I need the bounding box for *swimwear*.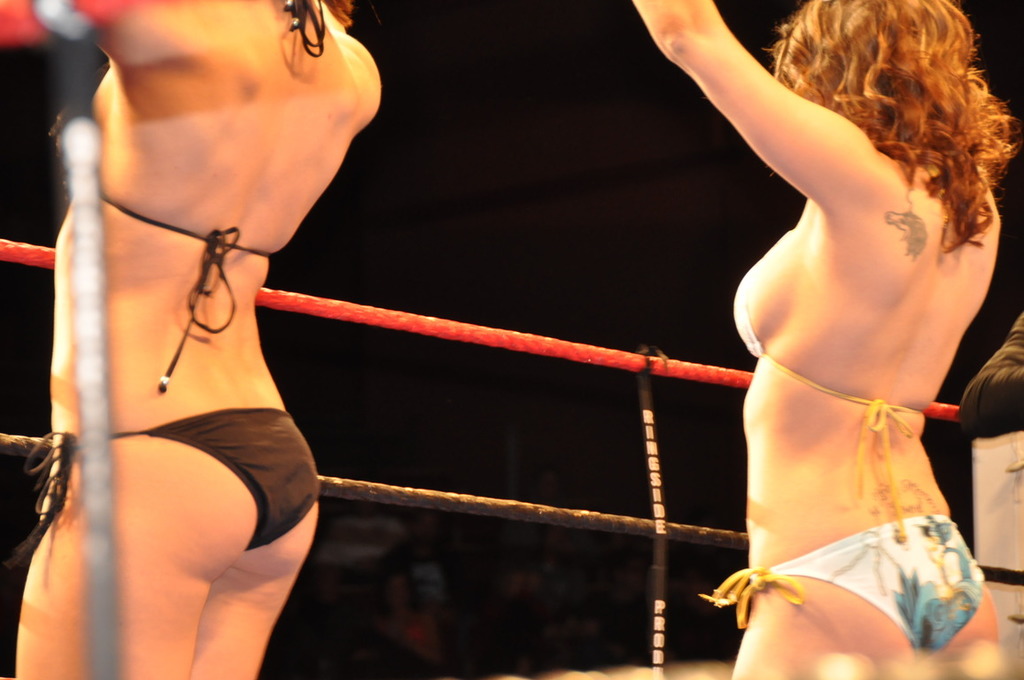
Here it is: <box>699,518,982,660</box>.
